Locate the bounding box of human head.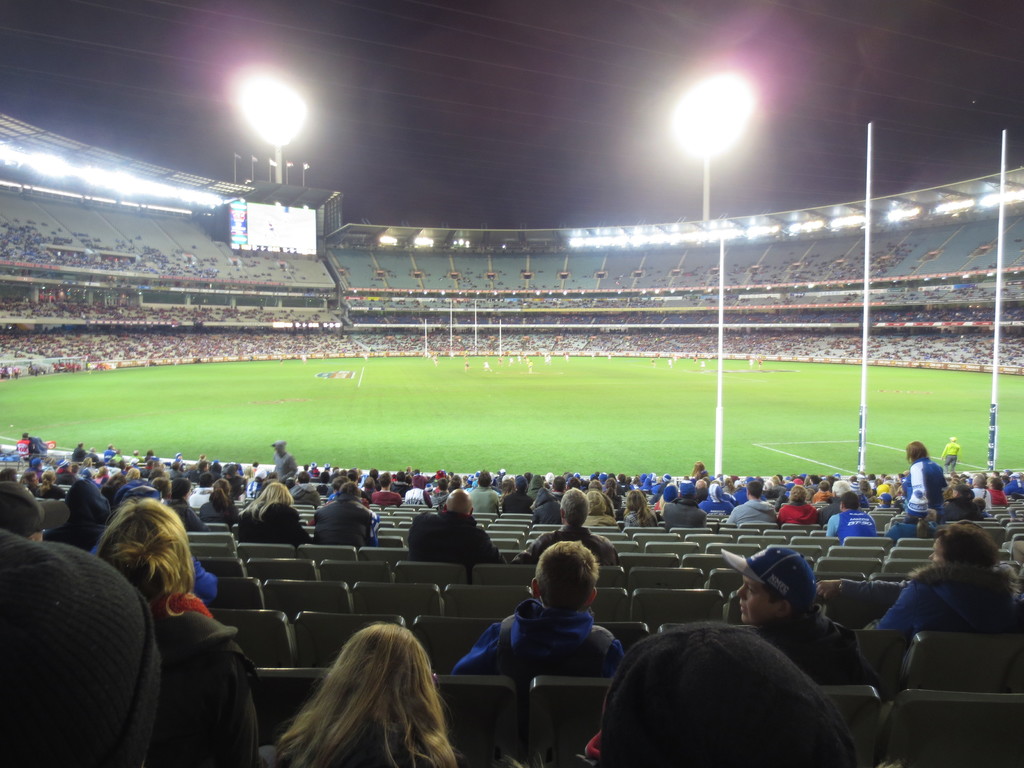
Bounding box: BBox(582, 625, 854, 767).
